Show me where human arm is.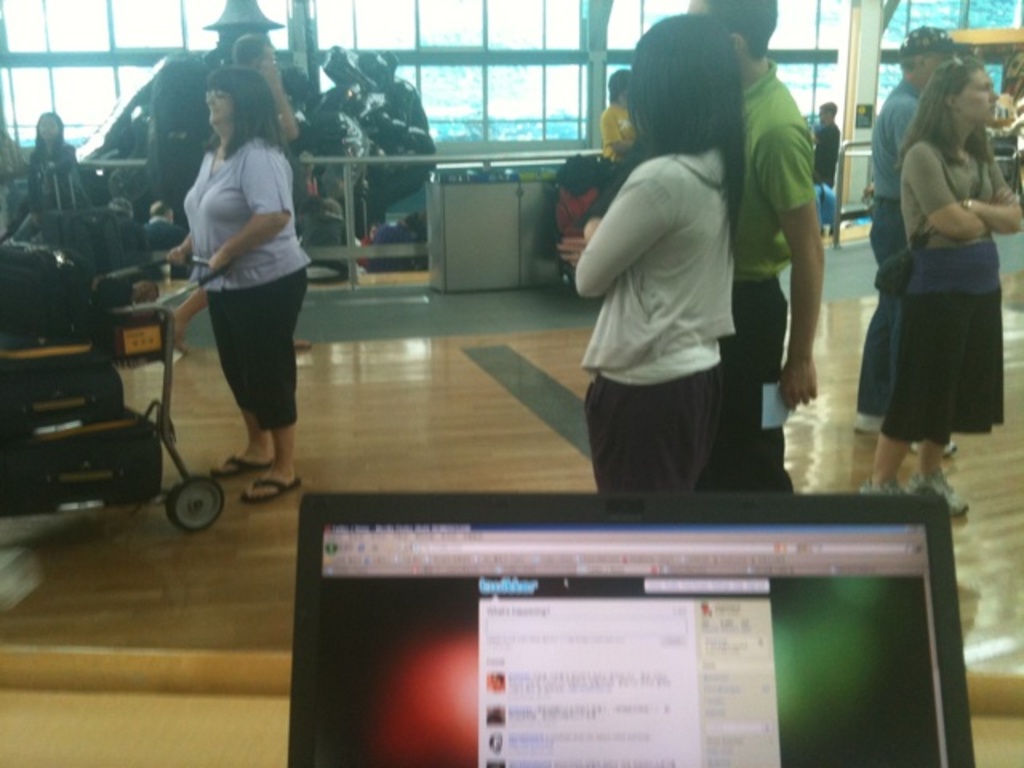
human arm is at x1=166, y1=229, x2=190, y2=258.
